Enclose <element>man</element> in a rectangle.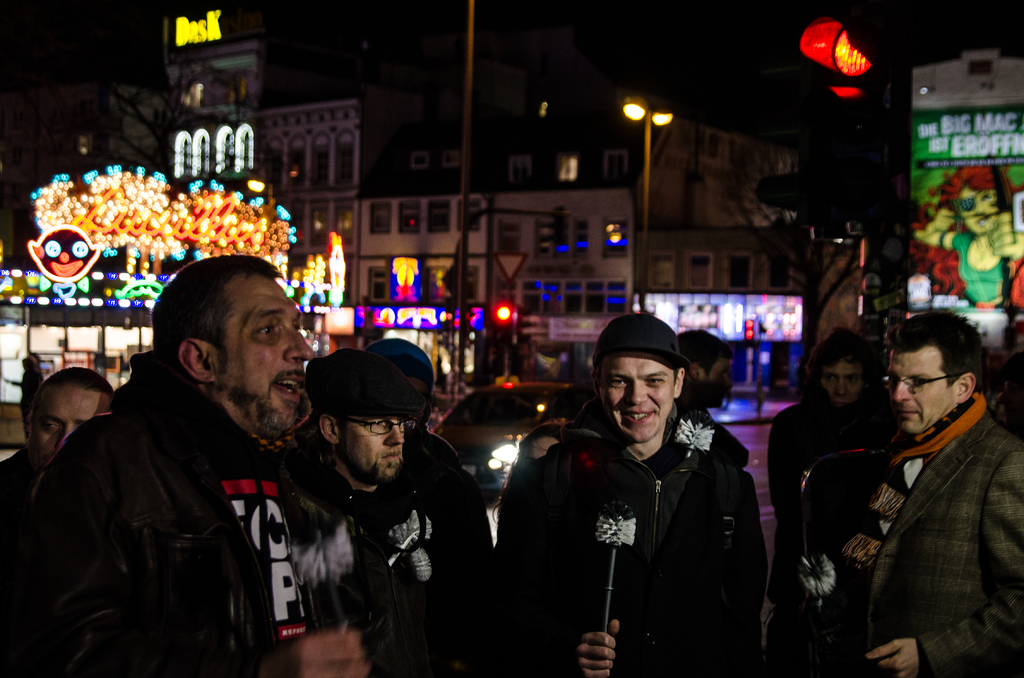
rect(761, 325, 901, 677).
